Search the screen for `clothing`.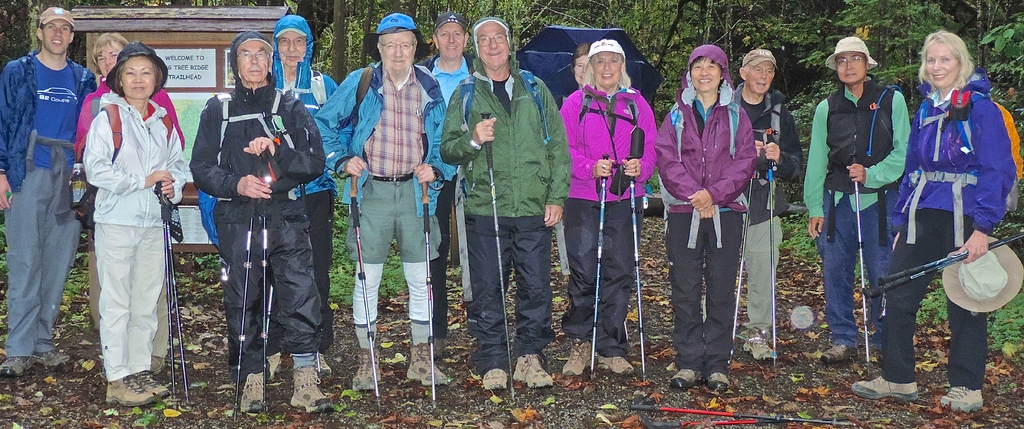
Found at 831,37,879,63.
